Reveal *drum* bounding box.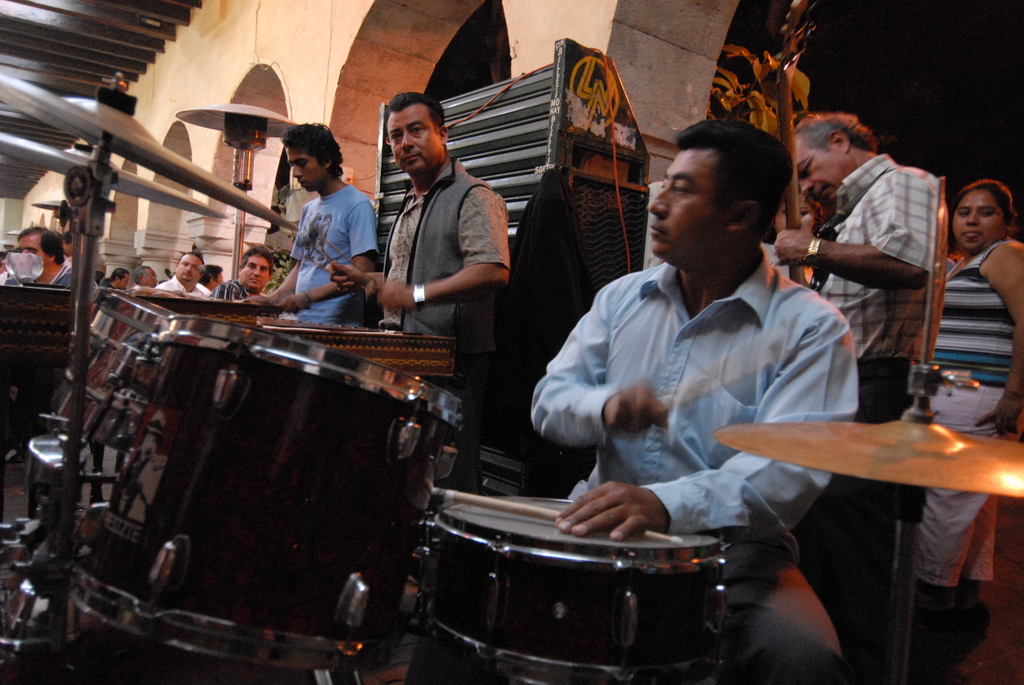
Revealed: 420/497/729/683.
